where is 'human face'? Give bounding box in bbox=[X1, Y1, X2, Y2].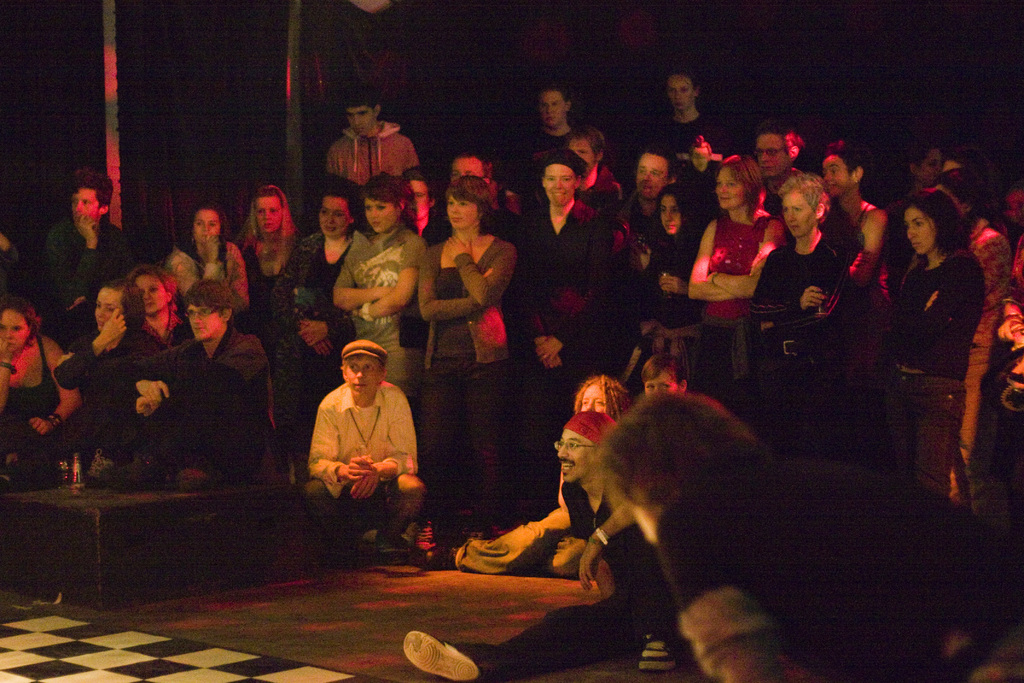
bbox=[343, 104, 377, 137].
